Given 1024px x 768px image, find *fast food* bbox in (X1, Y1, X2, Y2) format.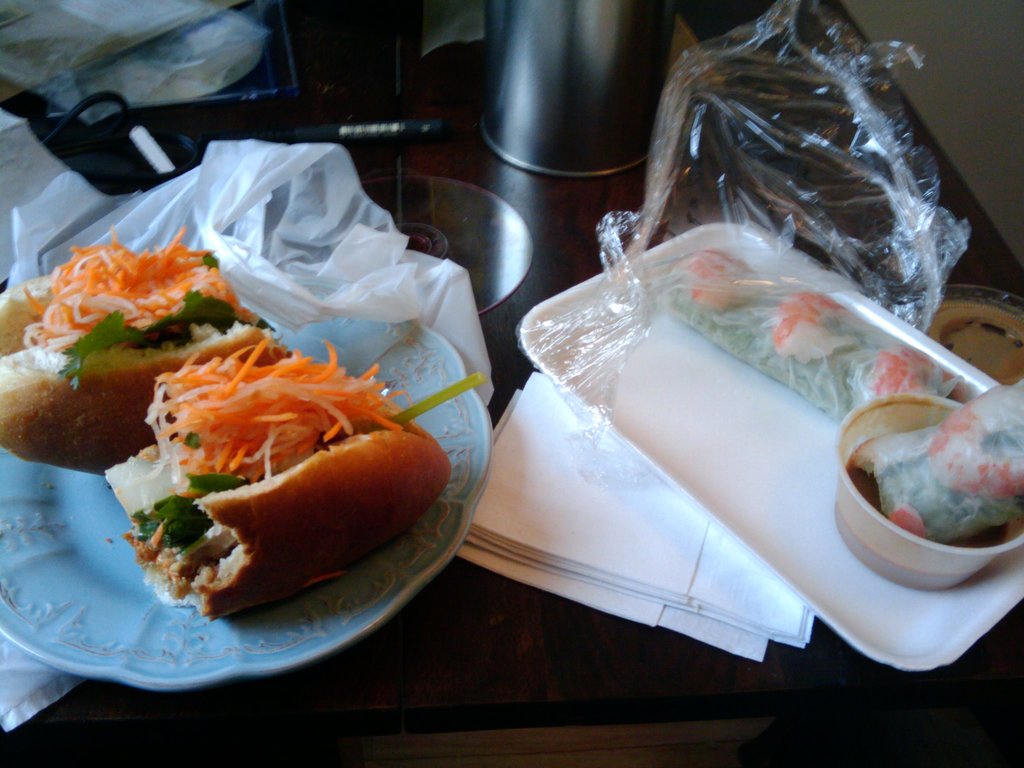
(852, 376, 1023, 548).
